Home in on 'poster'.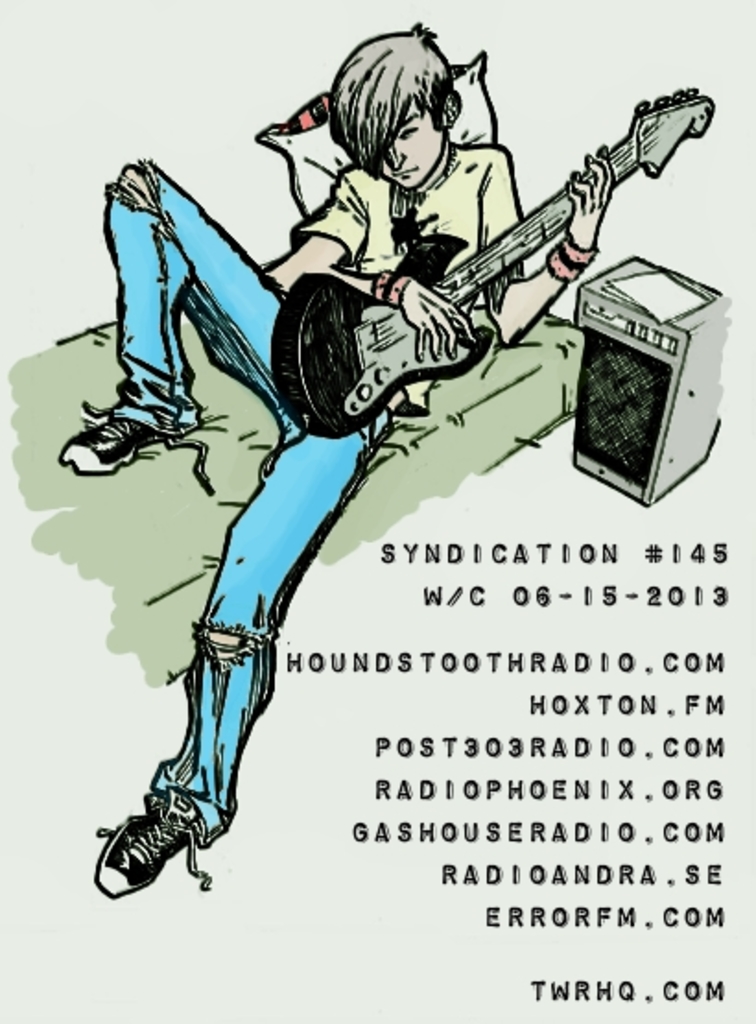
Homed in at 15/0/750/1023.
